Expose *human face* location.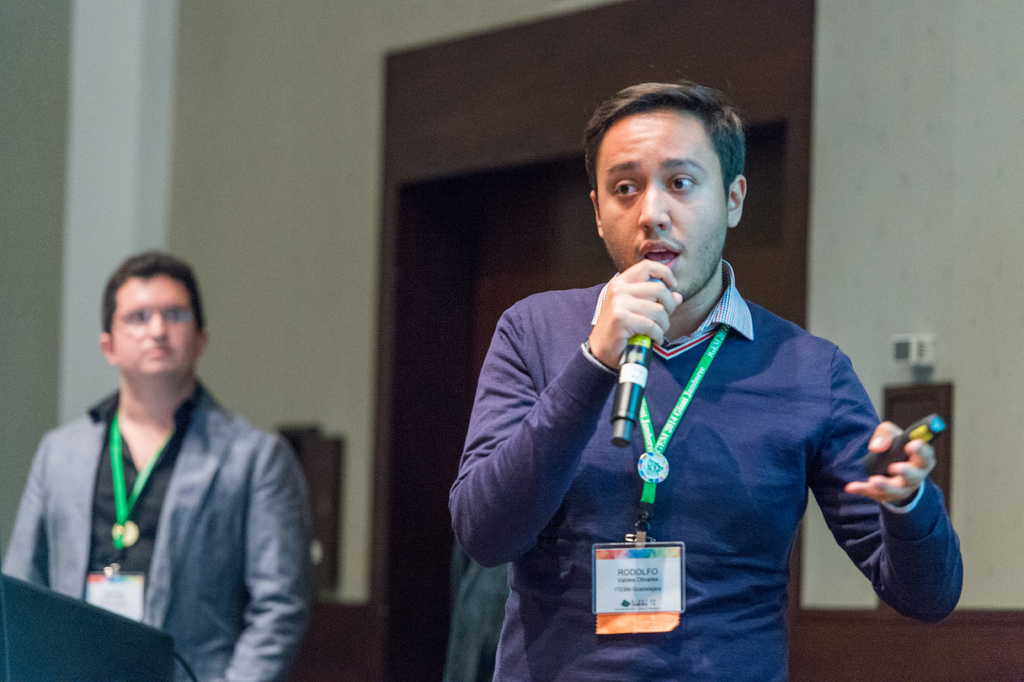
Exposed at 588, 103, 732, 302.
